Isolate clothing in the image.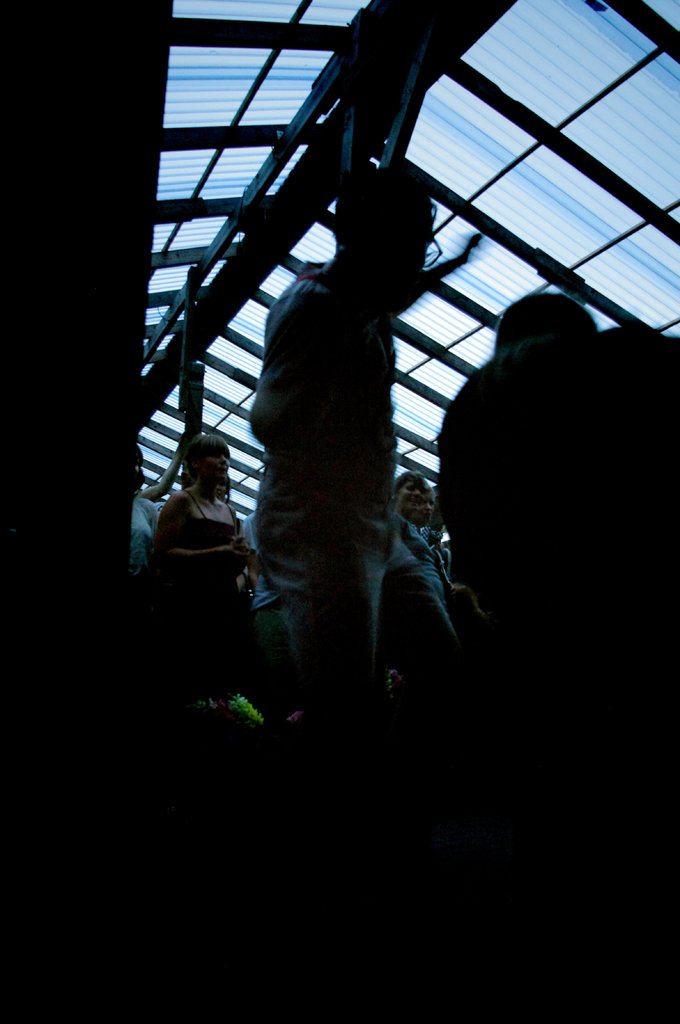
Isolated region: [237, 515, 297, 716].
